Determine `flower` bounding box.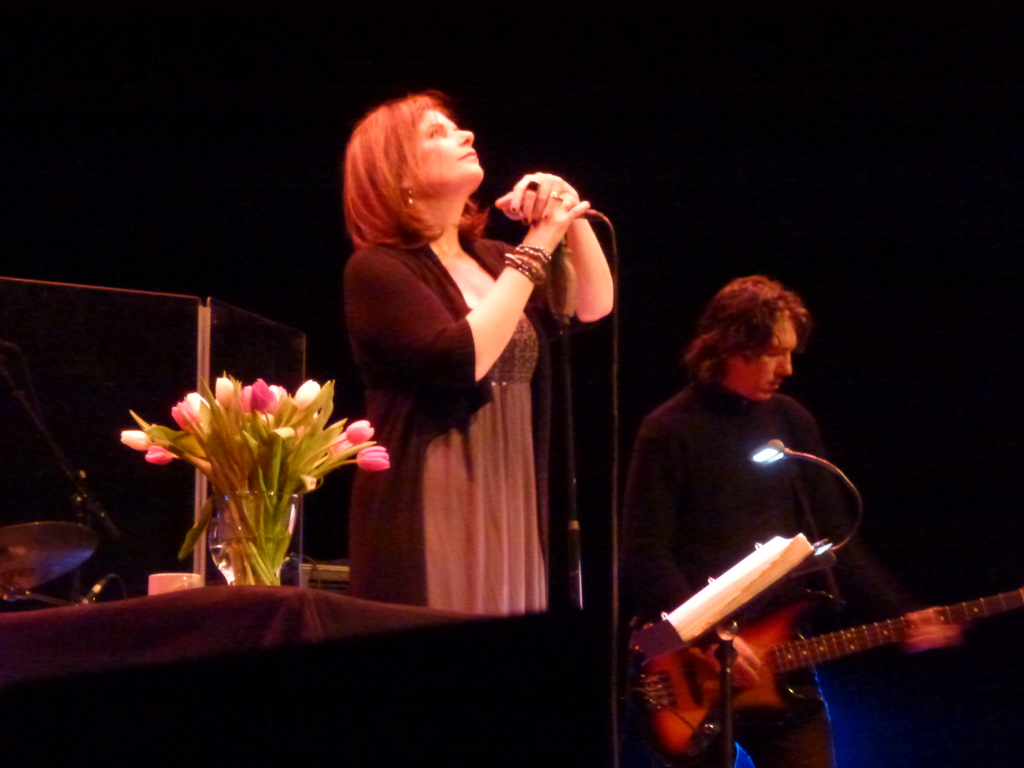
Determined: [117, 427, 149, 454].
